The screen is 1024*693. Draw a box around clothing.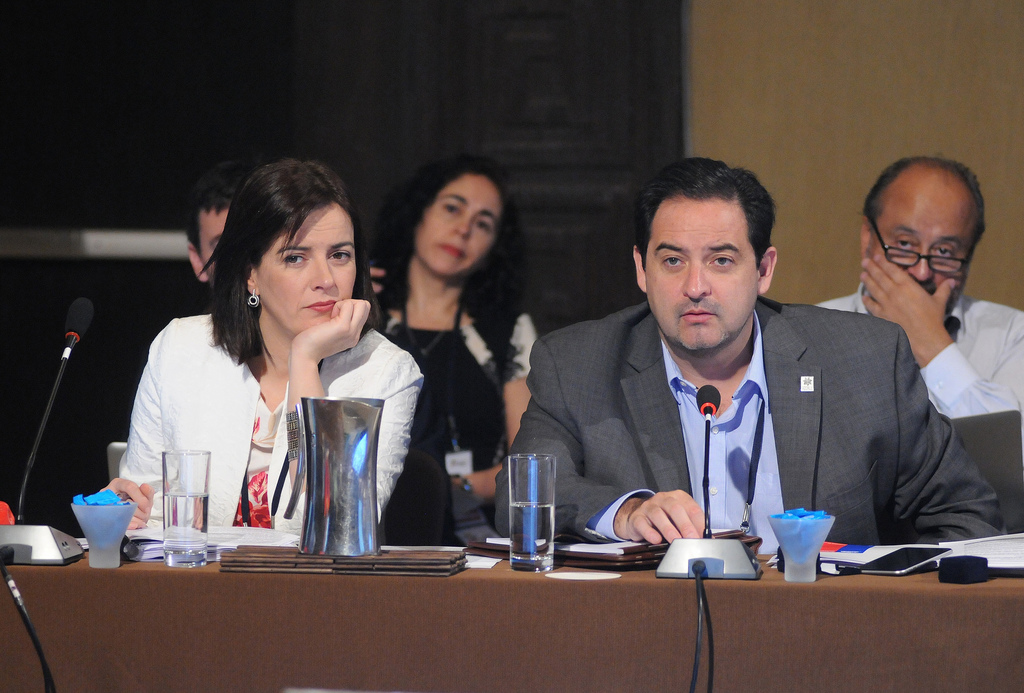
pyautogui.locateOnScreen(371, 287, 538, 547).
